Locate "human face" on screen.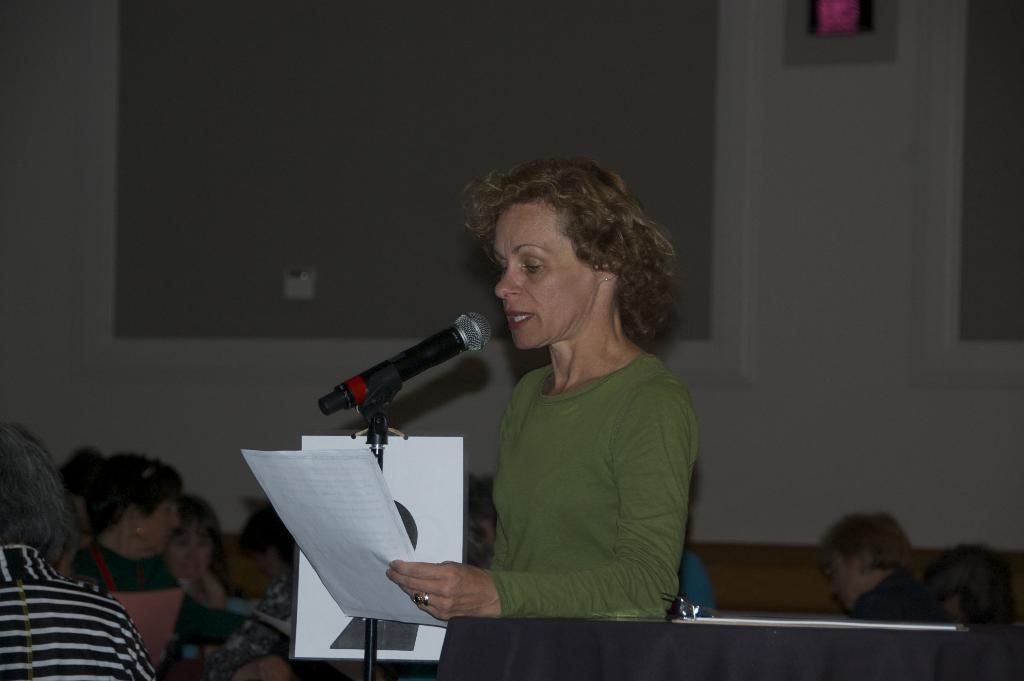
On screen at <region>169, 511, 214, 580</region>.
